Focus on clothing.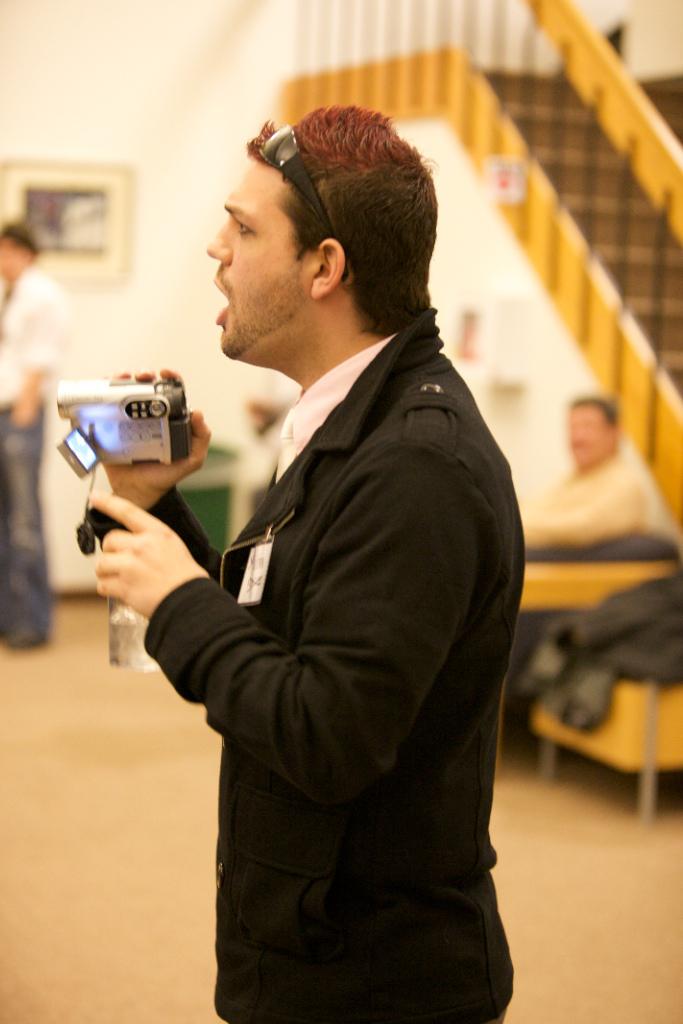
Focused at region(515, 449, 655, 547).
